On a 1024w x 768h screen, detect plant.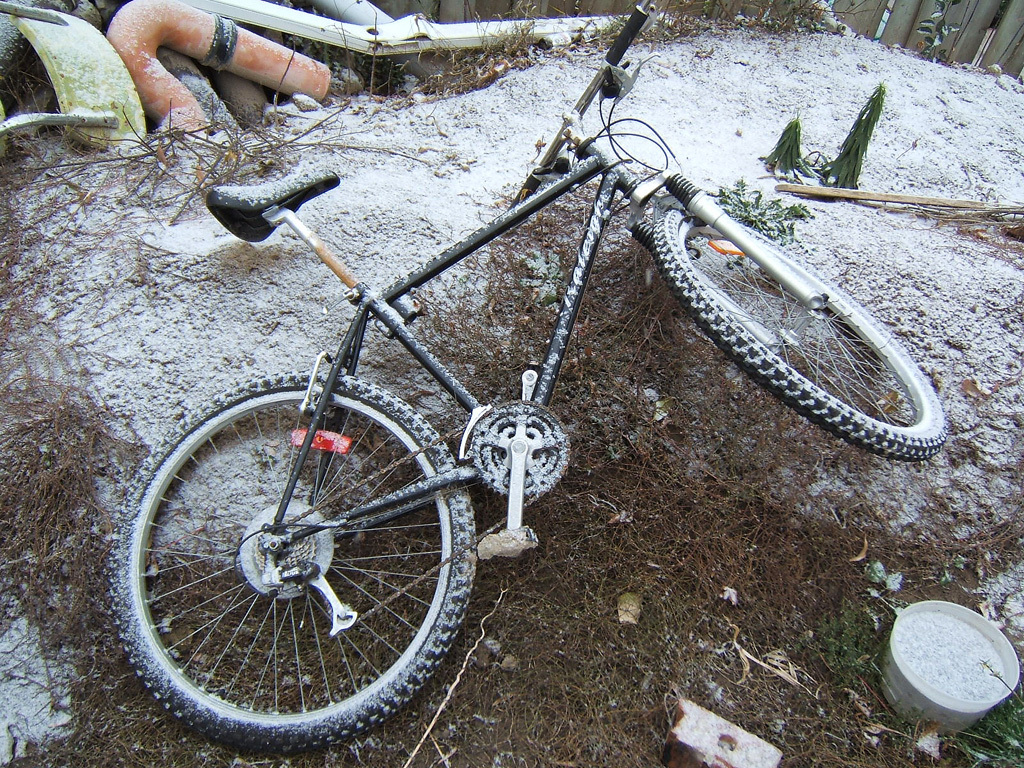
(x1=690, y1=181, x2=808, y2=238).
